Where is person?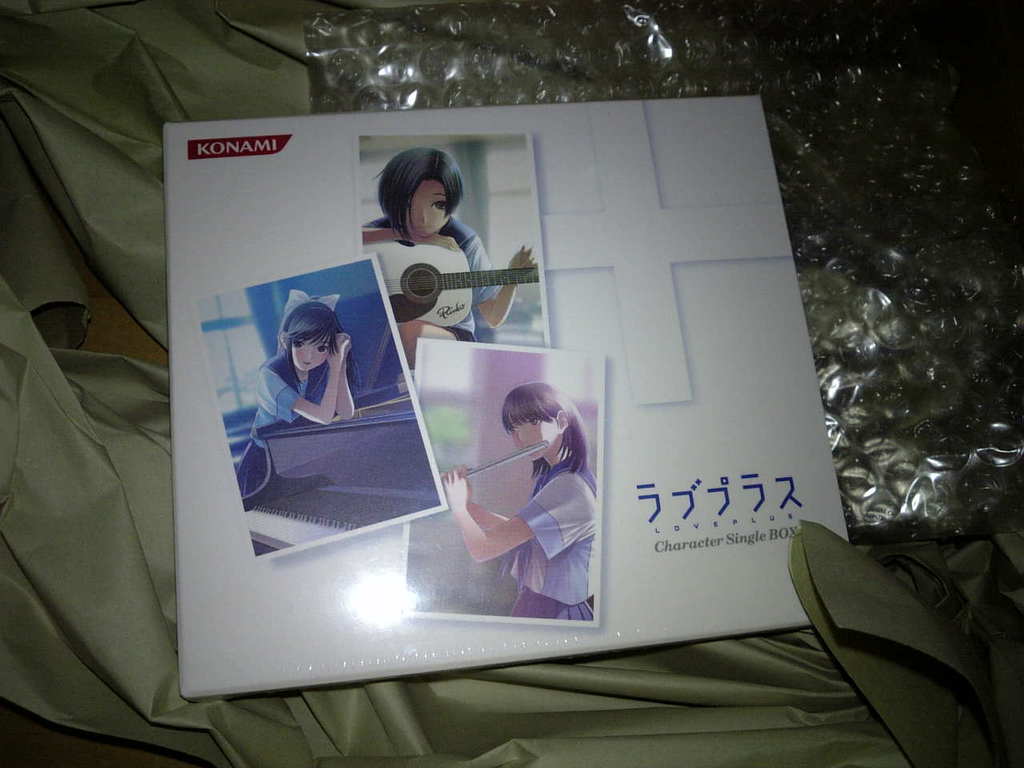
l=433, t=384, r=597, b=618.
